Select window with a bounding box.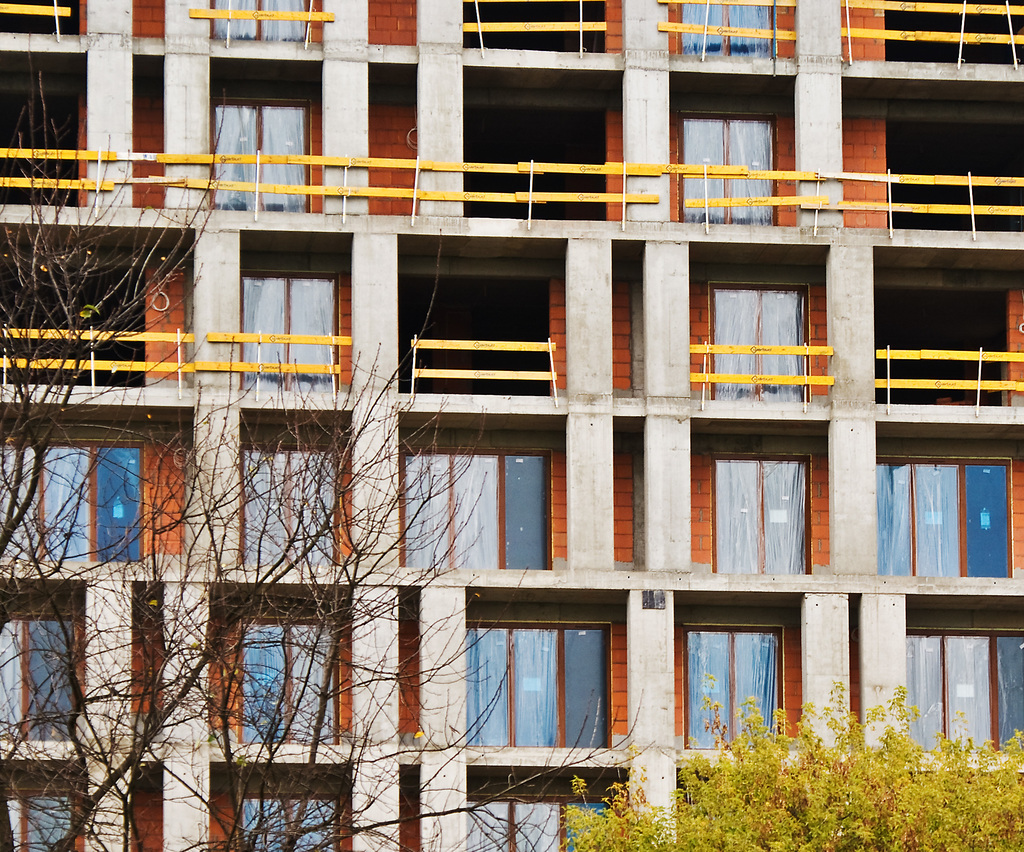
locate(238, 408, 355, 572).
